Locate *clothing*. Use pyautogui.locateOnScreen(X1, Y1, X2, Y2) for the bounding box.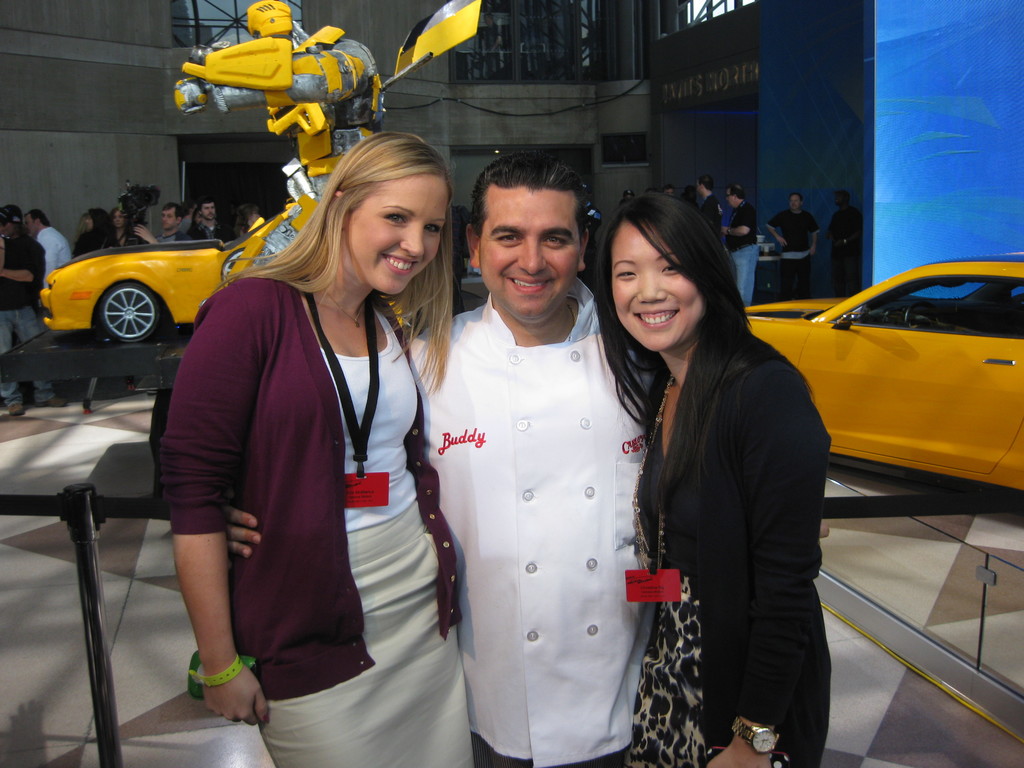
pyautogui.locateOnScreen(772, 200, 816, 301).
